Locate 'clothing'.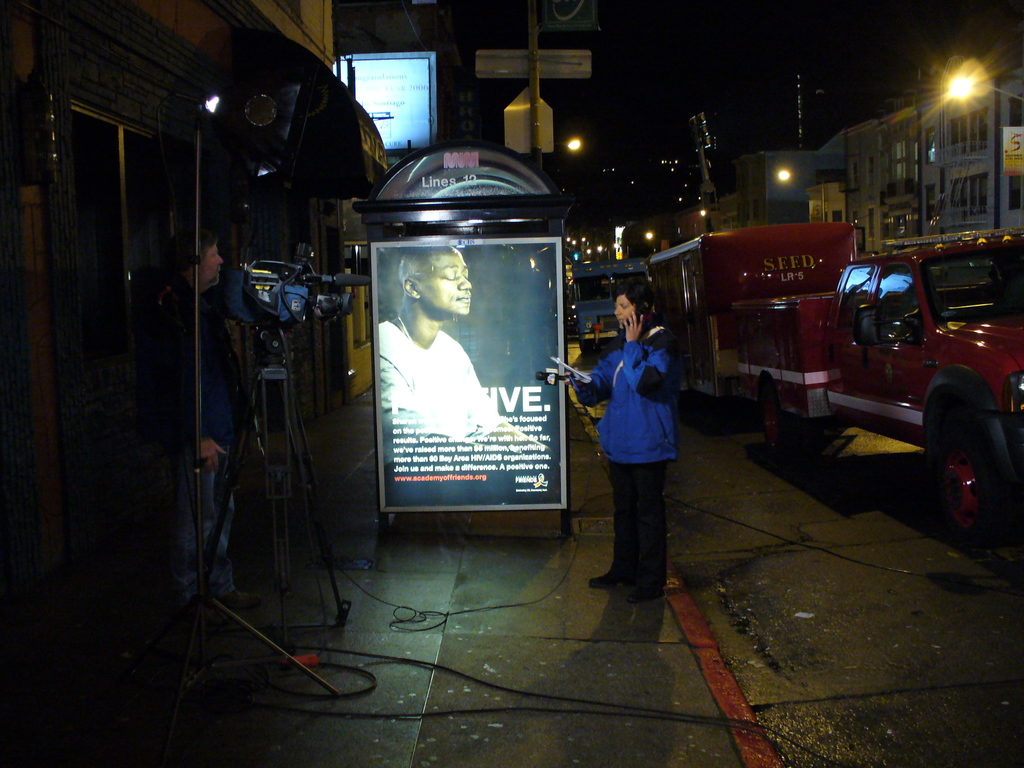
Bounding box: 379/314/508/504.
